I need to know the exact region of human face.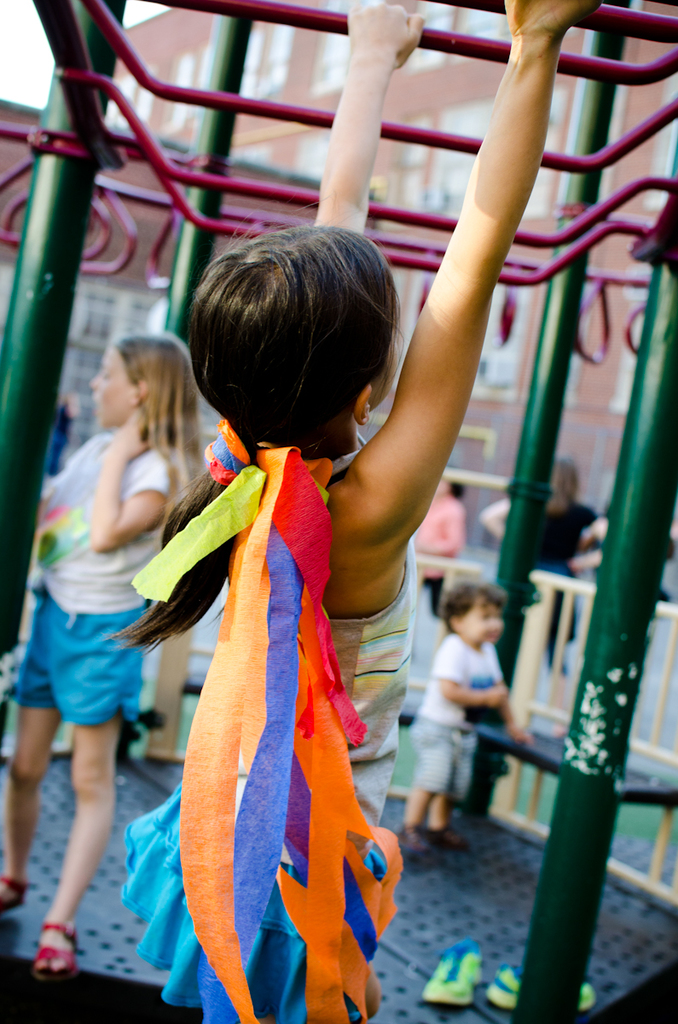
Region: box=[90, 348, 129, 428].
